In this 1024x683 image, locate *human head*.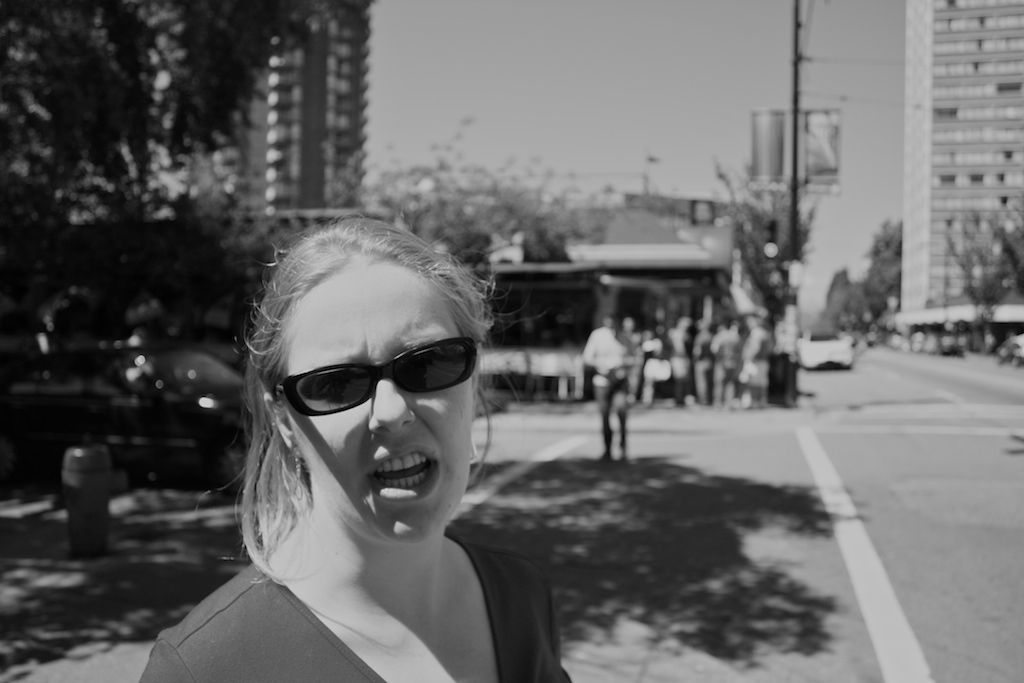
Bounding box: <bbox>245, 215, 495, 553</bbox>.
